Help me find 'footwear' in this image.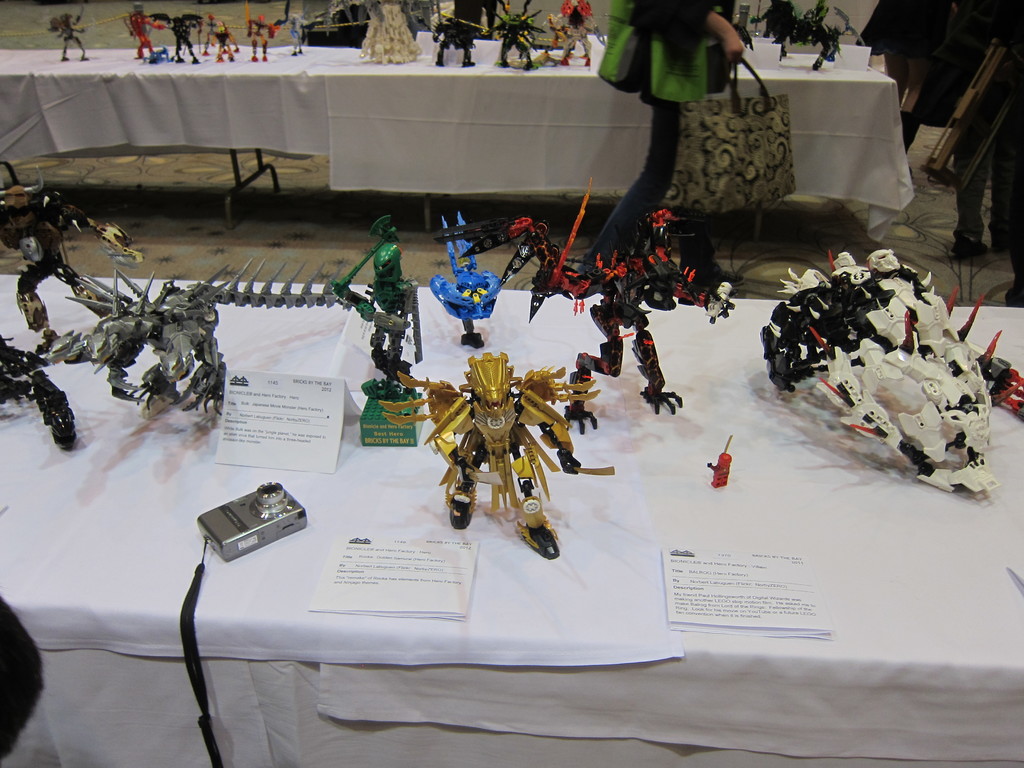
Found it: x1=446 y1=488 x2=476 y2=529.
